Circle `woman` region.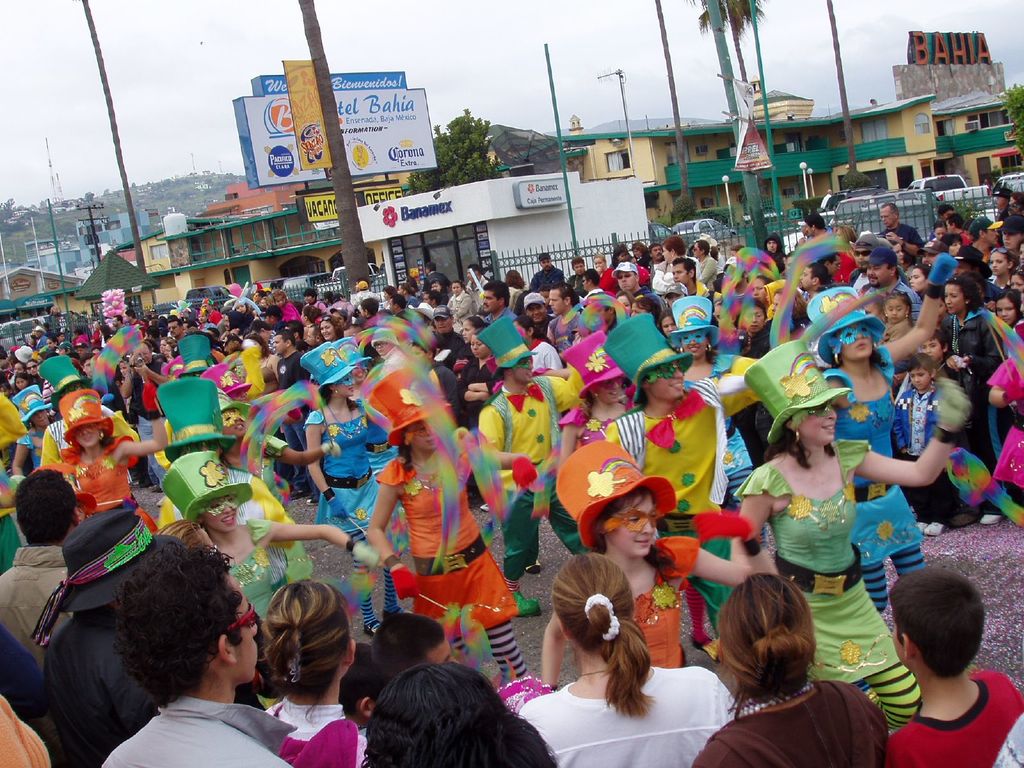
Region: x1=981 y1=246 x2=1023 y2=290.
